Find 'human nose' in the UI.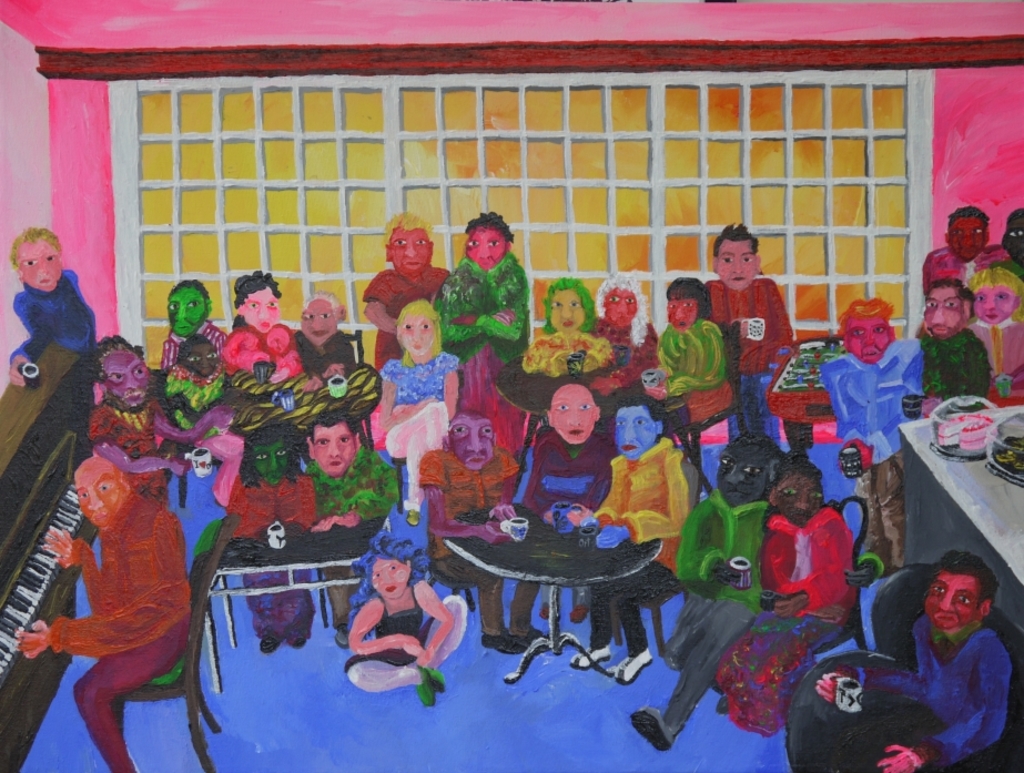
UI element at pyautogui.locateOnScreen(797, 489, 809, 507).
